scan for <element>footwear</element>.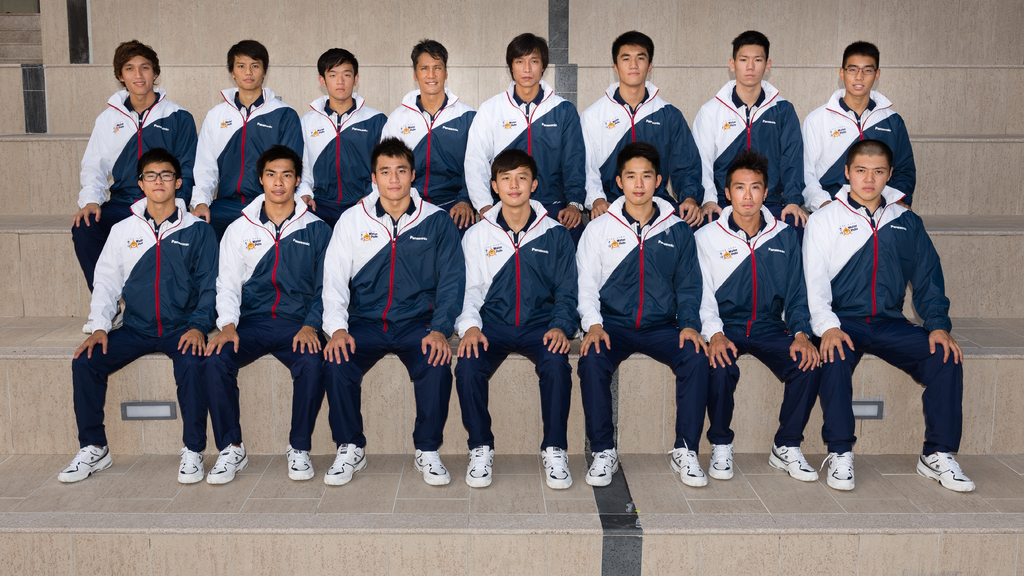
Scan result: detection(541, 447, 568, 486).
